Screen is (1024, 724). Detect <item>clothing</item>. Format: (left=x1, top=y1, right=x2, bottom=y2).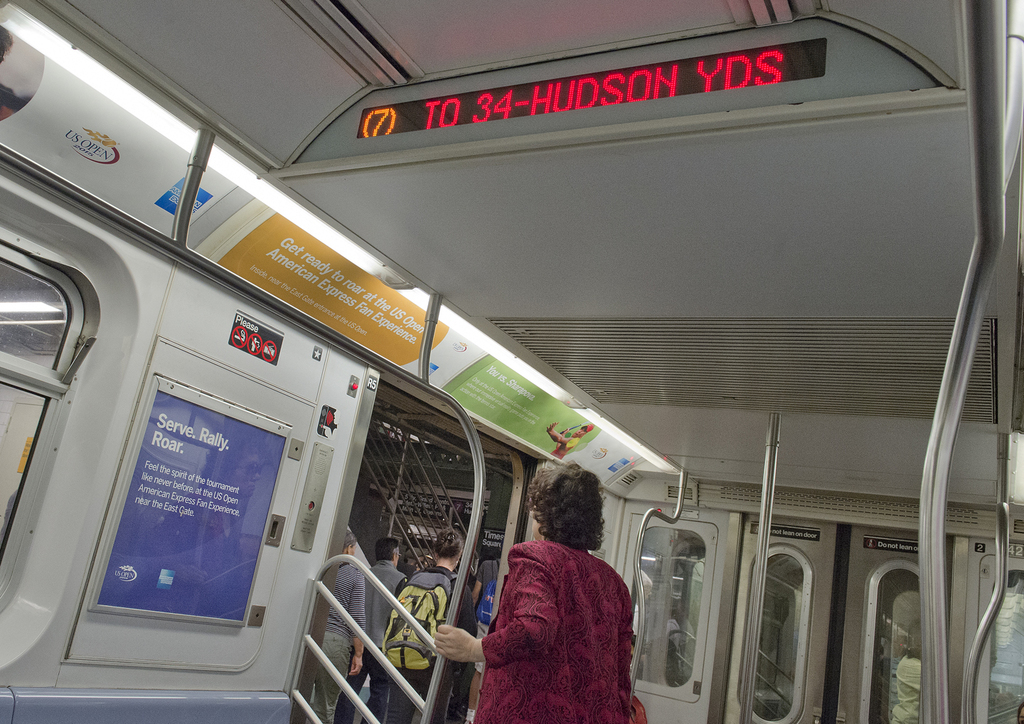
(left=365, top=563, right=404, bottom=650).
